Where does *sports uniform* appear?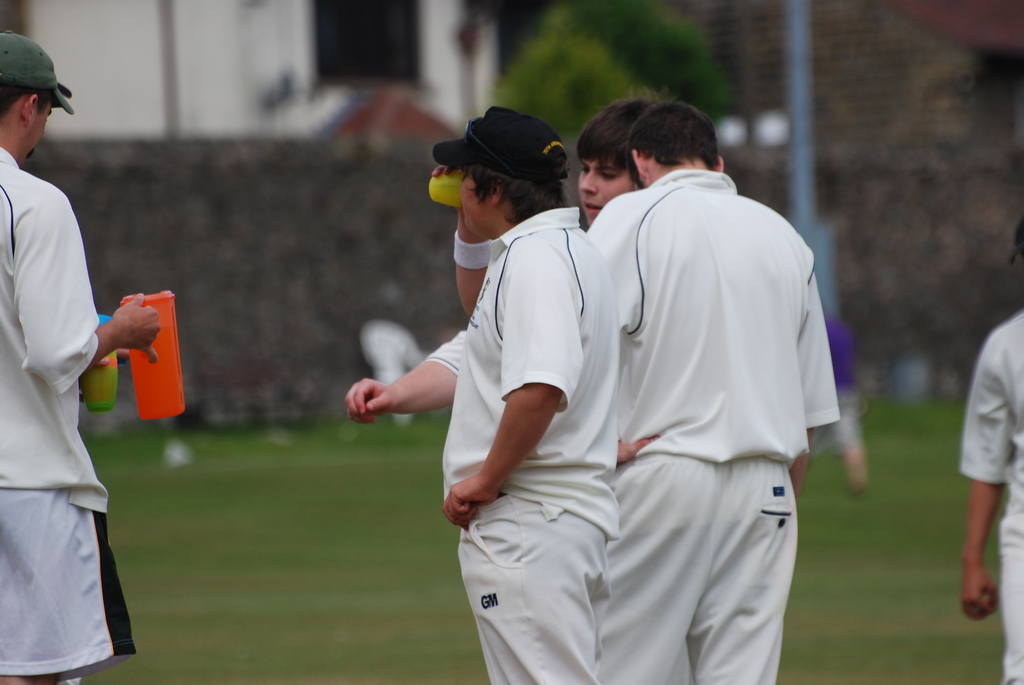
Appears at [left=441, top=205, right=620, bottom=684].
